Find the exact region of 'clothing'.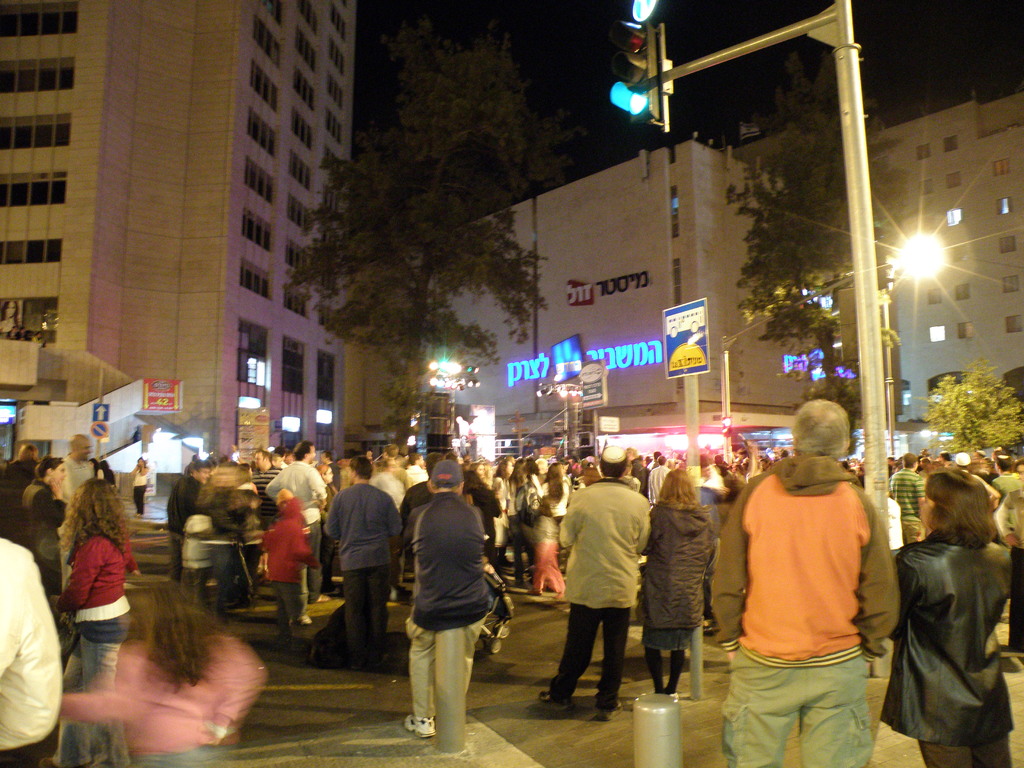
Exact region: [712, 453, 893, 667].
